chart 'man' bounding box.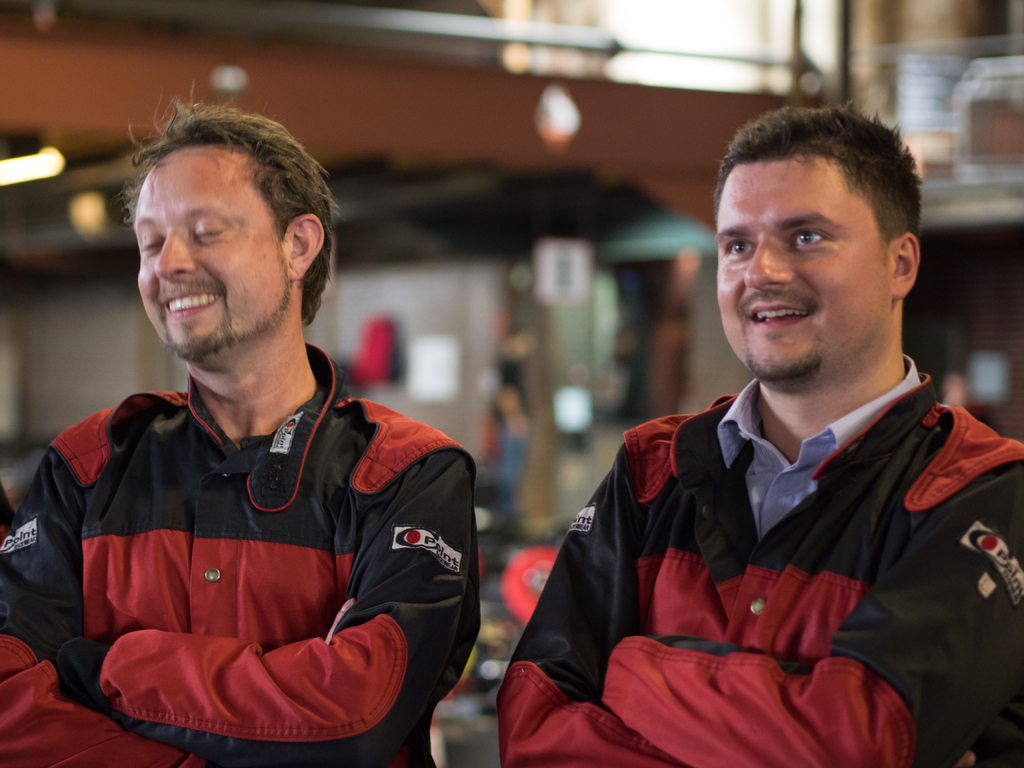
Charted: bbox=(0, 79, 480, 766).
